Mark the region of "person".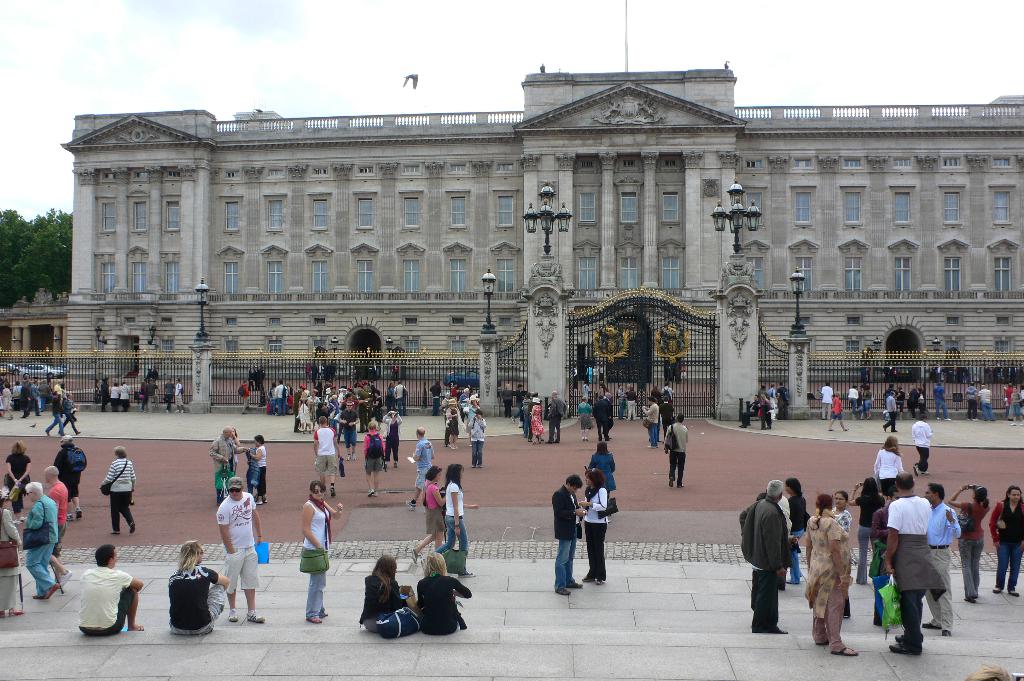
Region: {"x1": 593, "y1": 397, "x2": 604, "y2": 438}.
